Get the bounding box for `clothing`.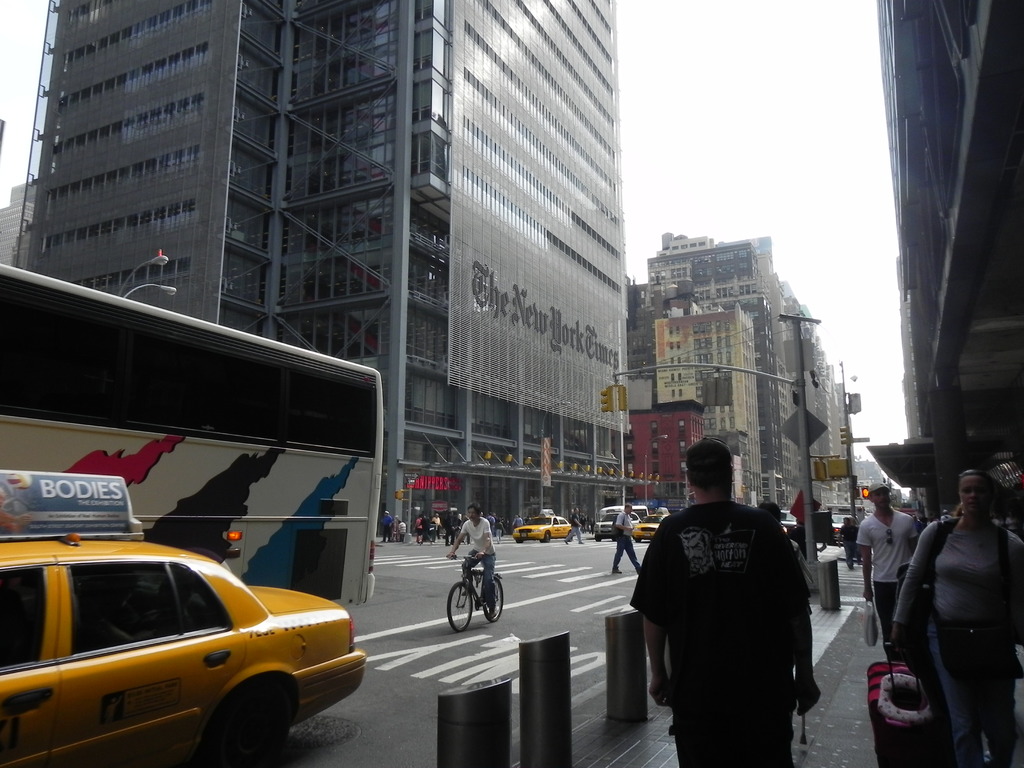
left=854, top=509, right=920, bottom=648.
